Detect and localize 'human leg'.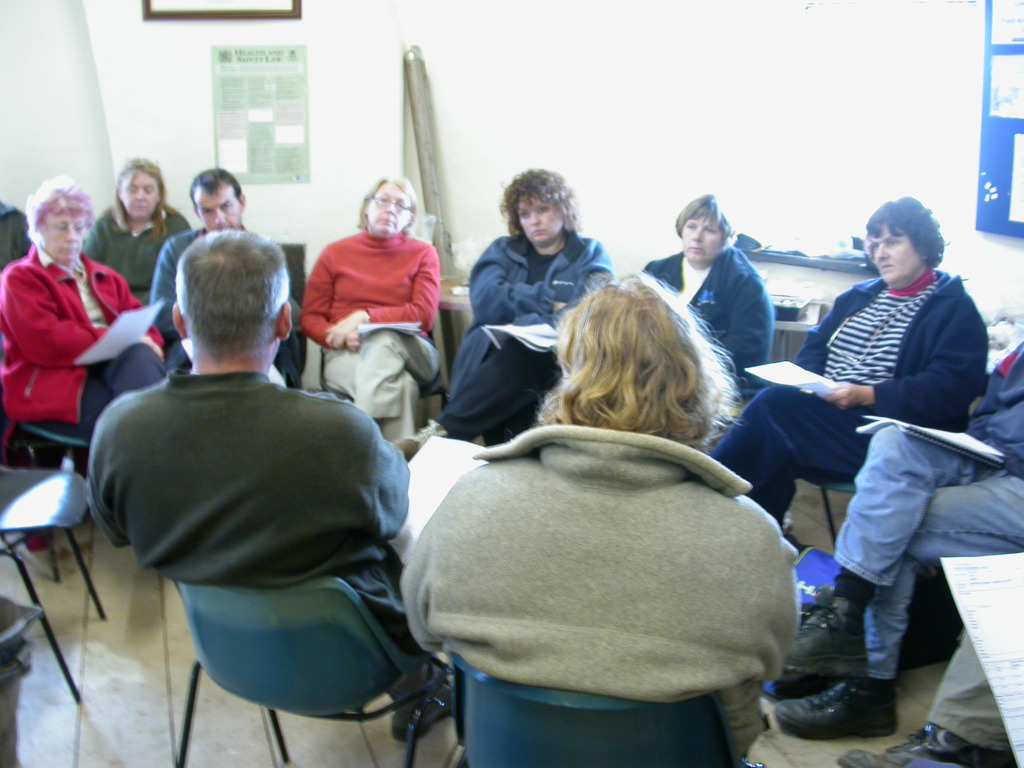
Localized at {"left": 776, "top": 424, "right": 994, "bottom": 675}.
